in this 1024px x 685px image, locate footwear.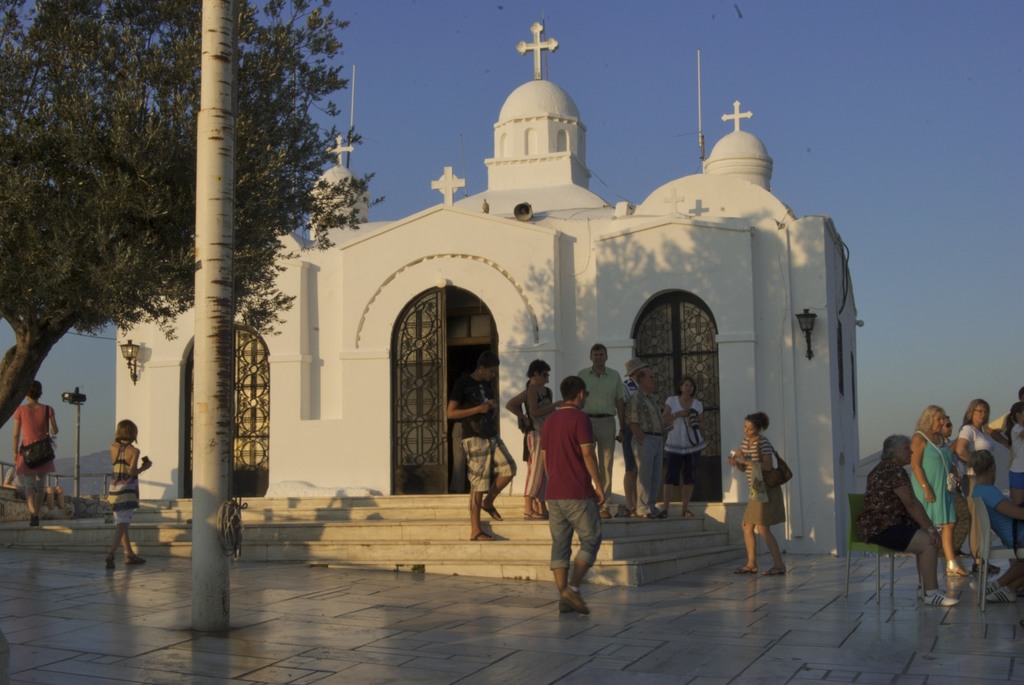
Bounding box: rect(761, 565, 786, 579).
